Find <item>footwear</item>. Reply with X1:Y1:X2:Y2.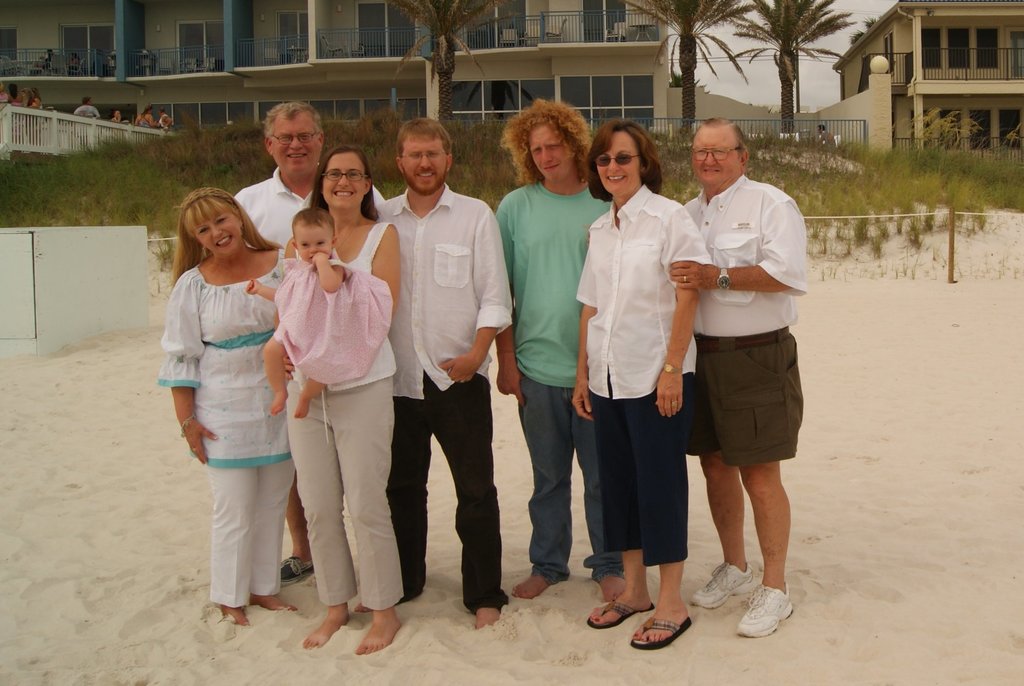
280:554:315:585.
